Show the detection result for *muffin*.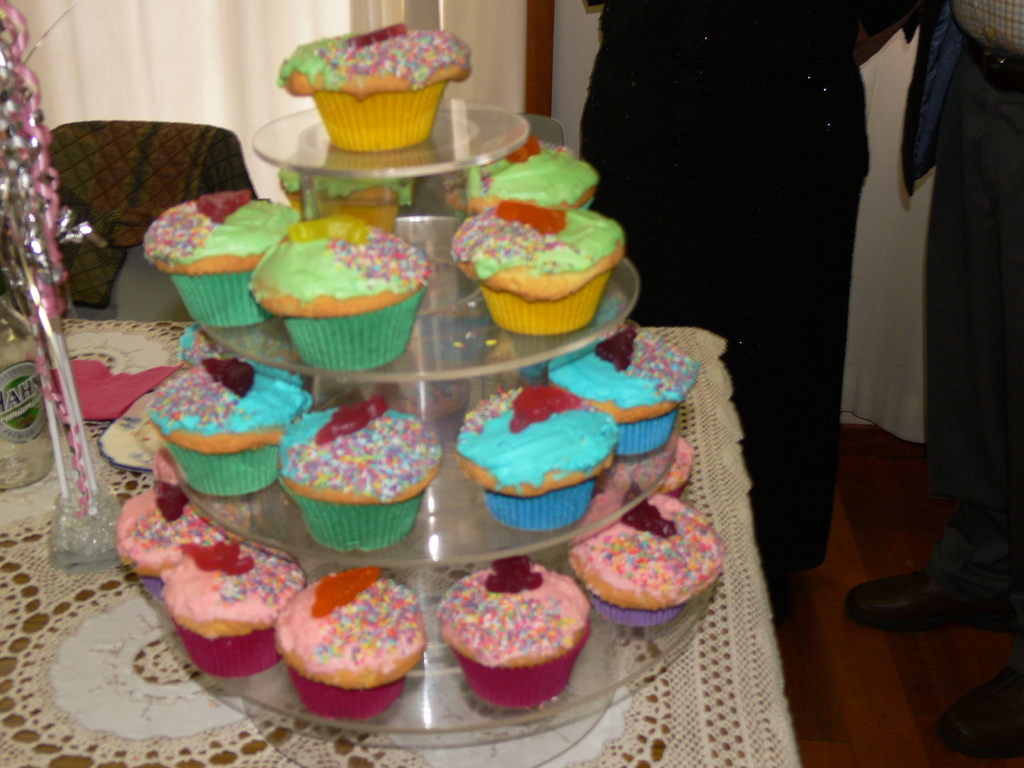
l=248, t=204, r=437, b=374.
